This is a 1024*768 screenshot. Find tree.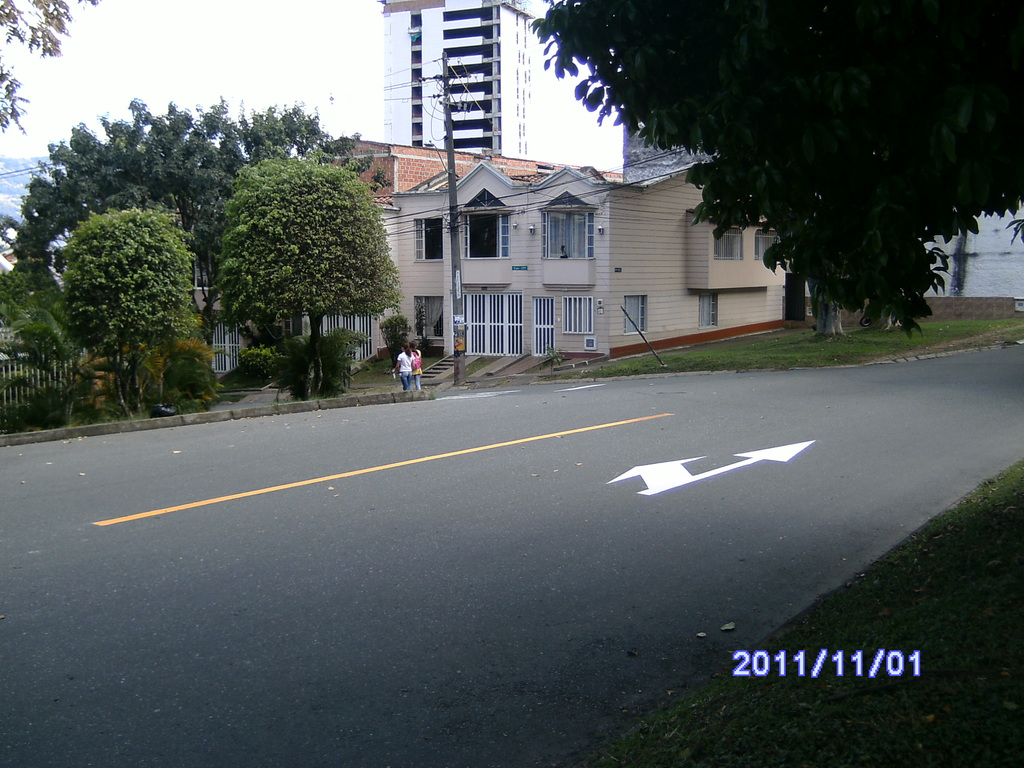
Bounding box: 20 97 378 351.
